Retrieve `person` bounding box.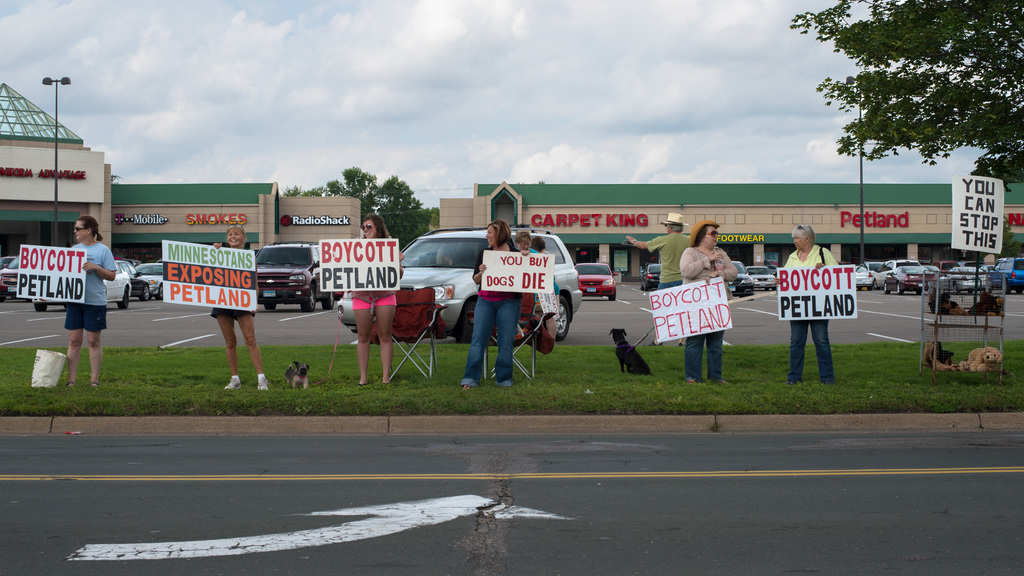
Bounding box: (783, 226, 858, 387).
